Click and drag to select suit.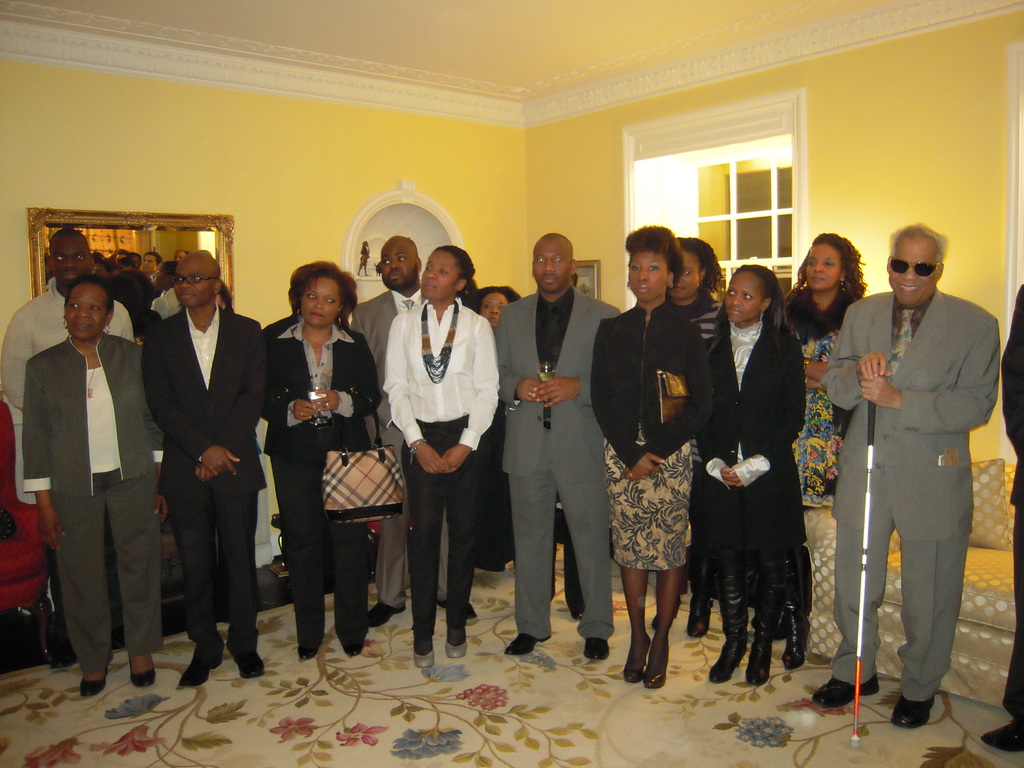
Selection: pyautogui.locateOnScreen(834, 232, 991, 745).
